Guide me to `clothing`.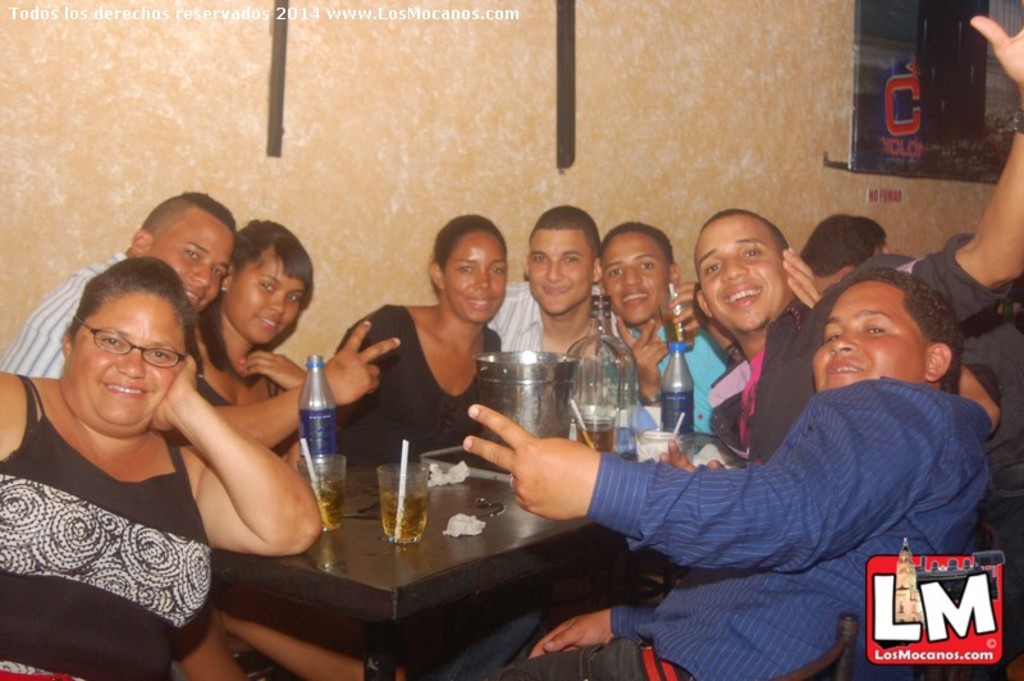
Guidance: left=434, top=369, right=993, bottom=680.
